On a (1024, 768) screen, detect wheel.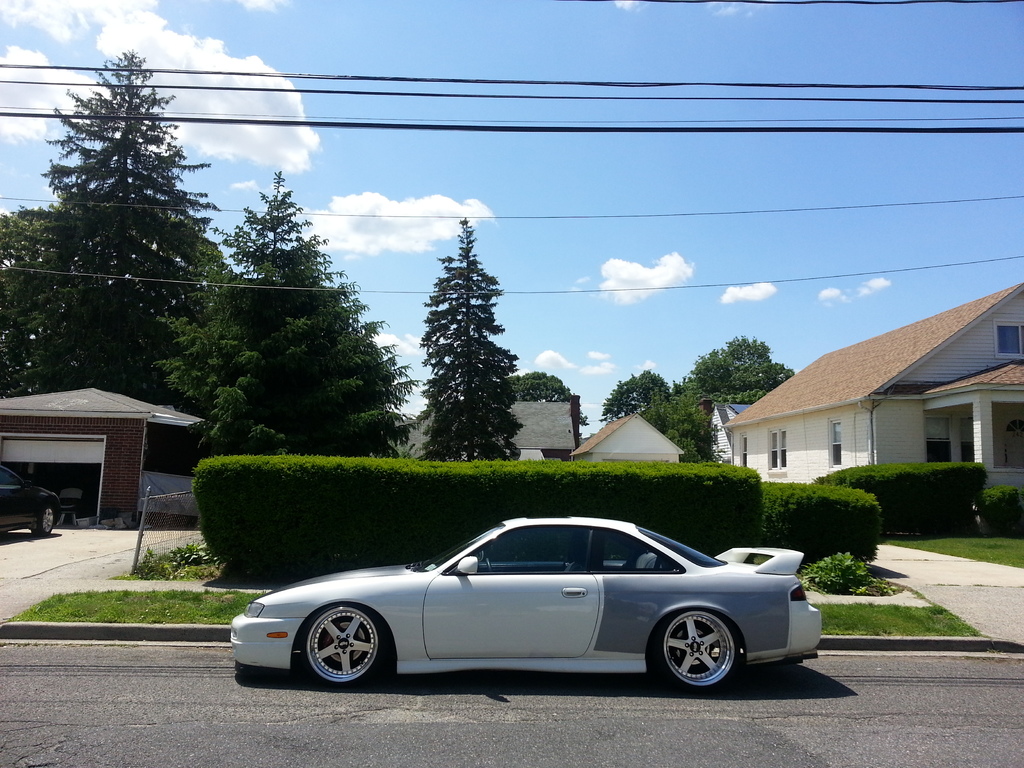
left=659, top=609, right=738, bottom=694.
